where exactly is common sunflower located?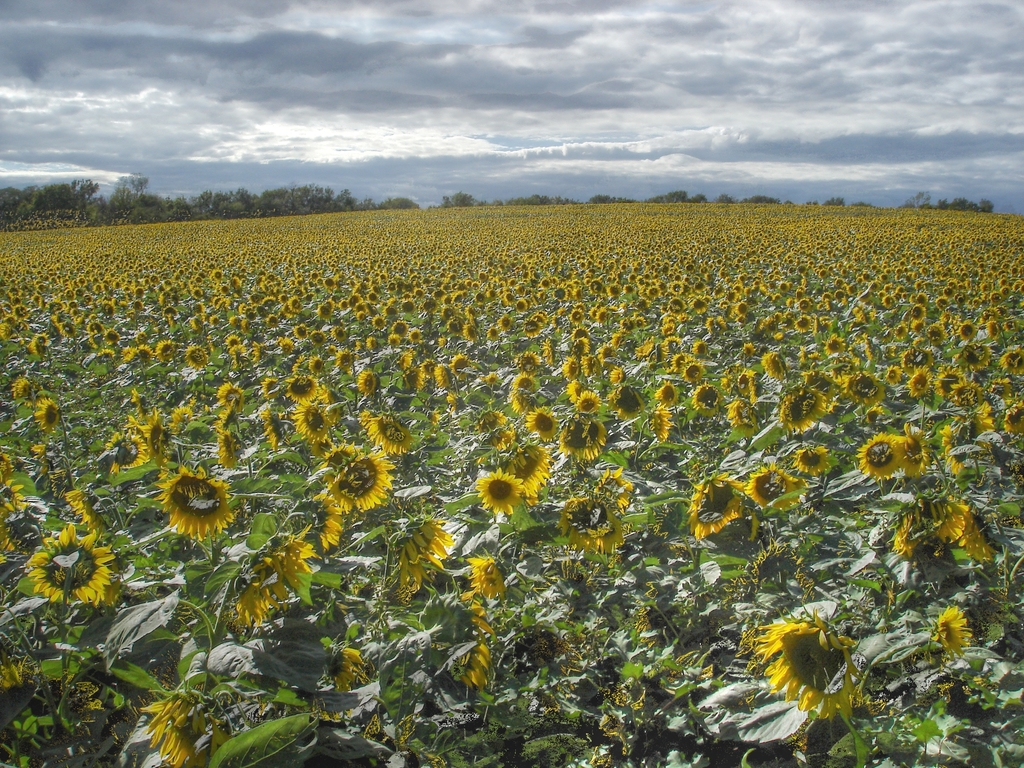
Its bounding box is <box>746,465,794,502</box>.
